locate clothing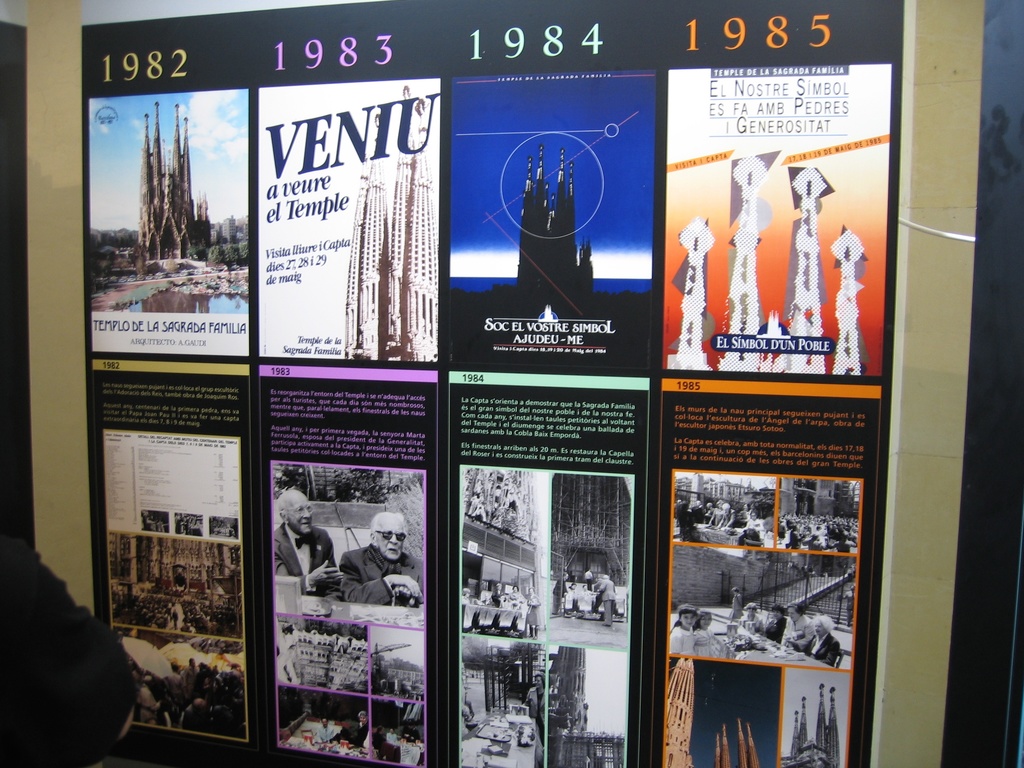
{"left": 694, "top": 626, "right": 722, "bottom": 660}
